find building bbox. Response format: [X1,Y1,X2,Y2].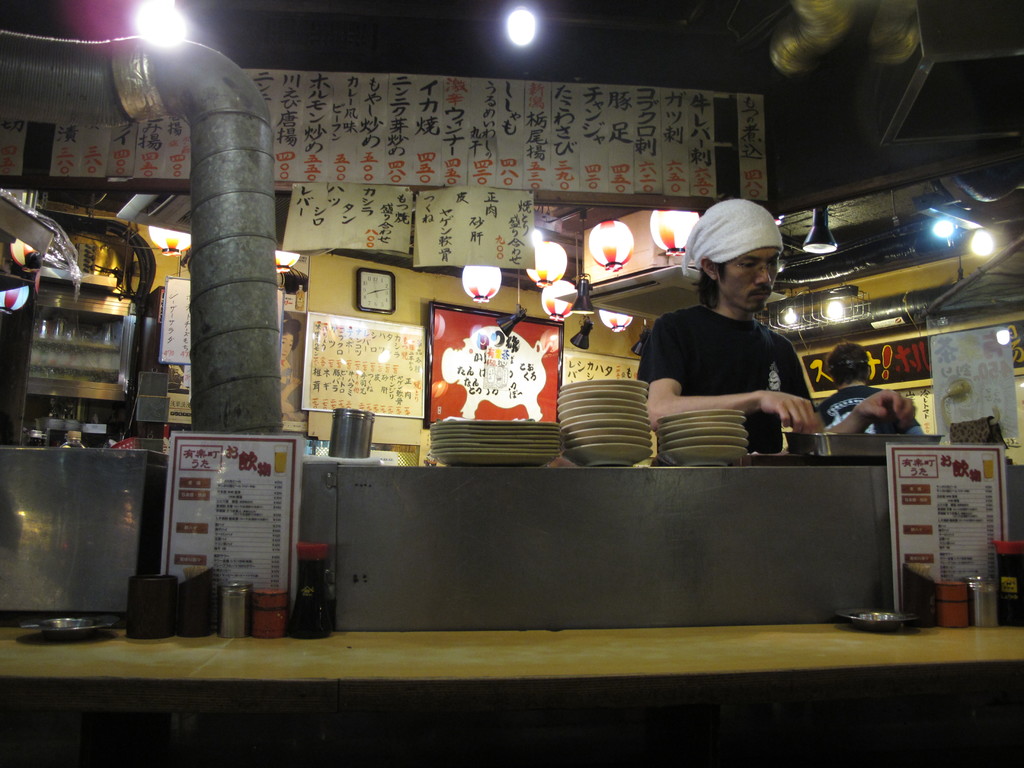
[0,0,1023,767].
